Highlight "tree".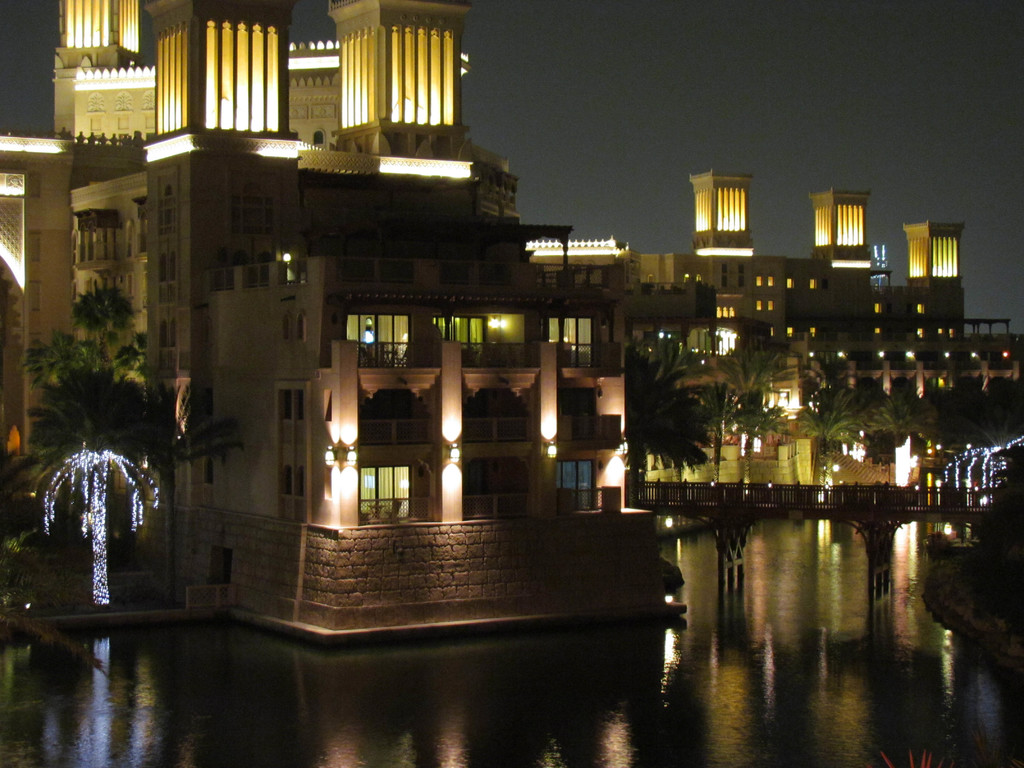
Highlighted region: box(967, 368, 1023, 486).
